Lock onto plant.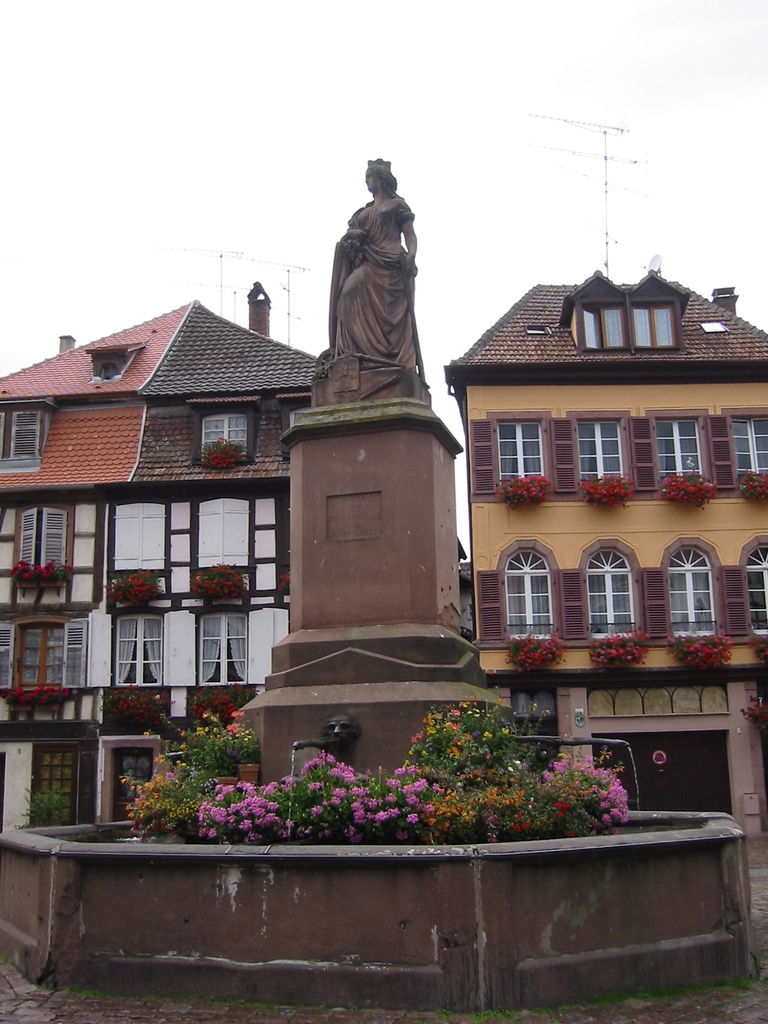
Locked: pyautogui.locateOnScreen(275, 566, 292, 594).
